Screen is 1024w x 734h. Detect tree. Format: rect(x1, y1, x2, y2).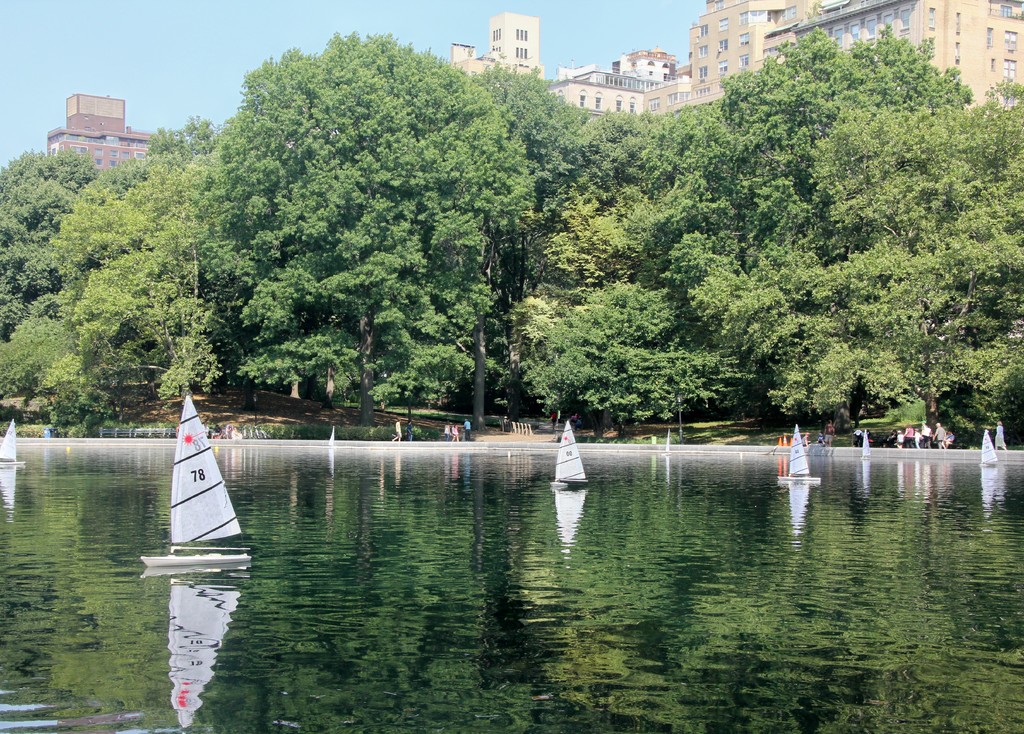
rect(597, 104, 717, 195).
